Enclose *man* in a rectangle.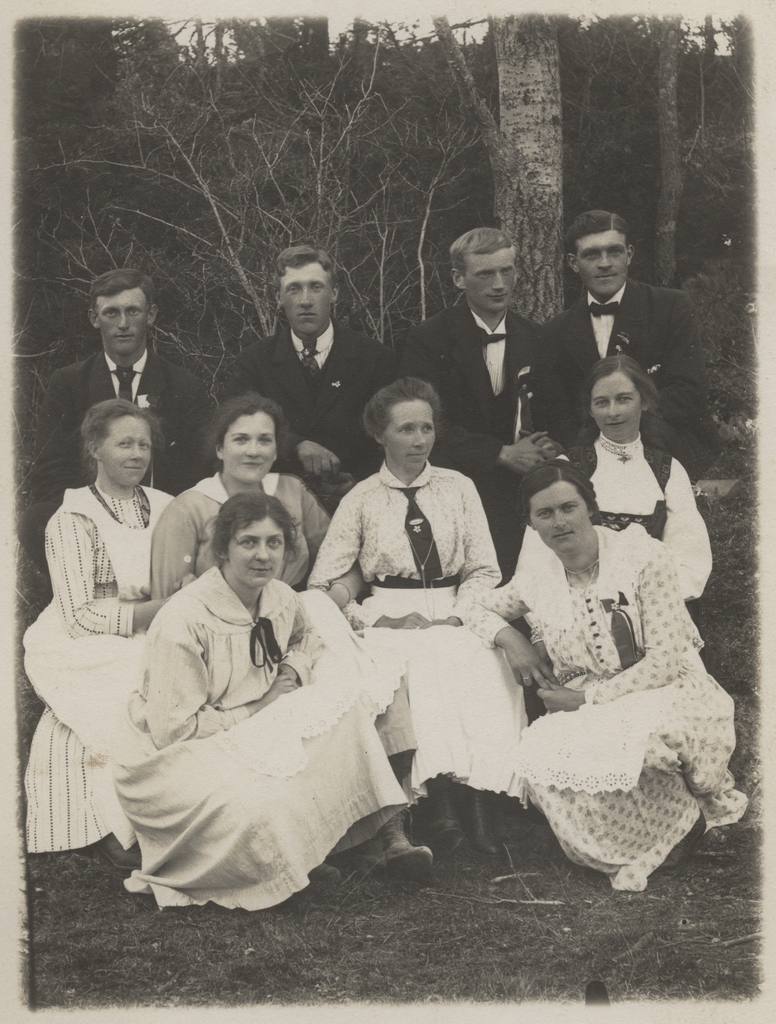
box(246, 250, 390, 498).
